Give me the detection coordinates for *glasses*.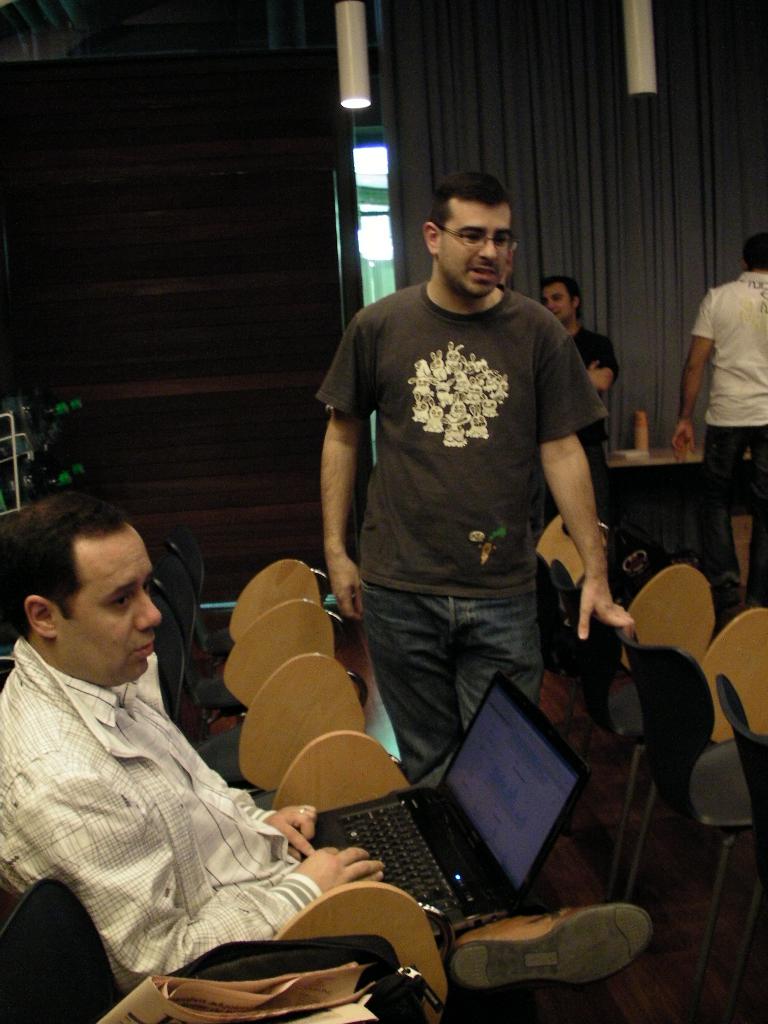
(438, 224, 520, 255).
